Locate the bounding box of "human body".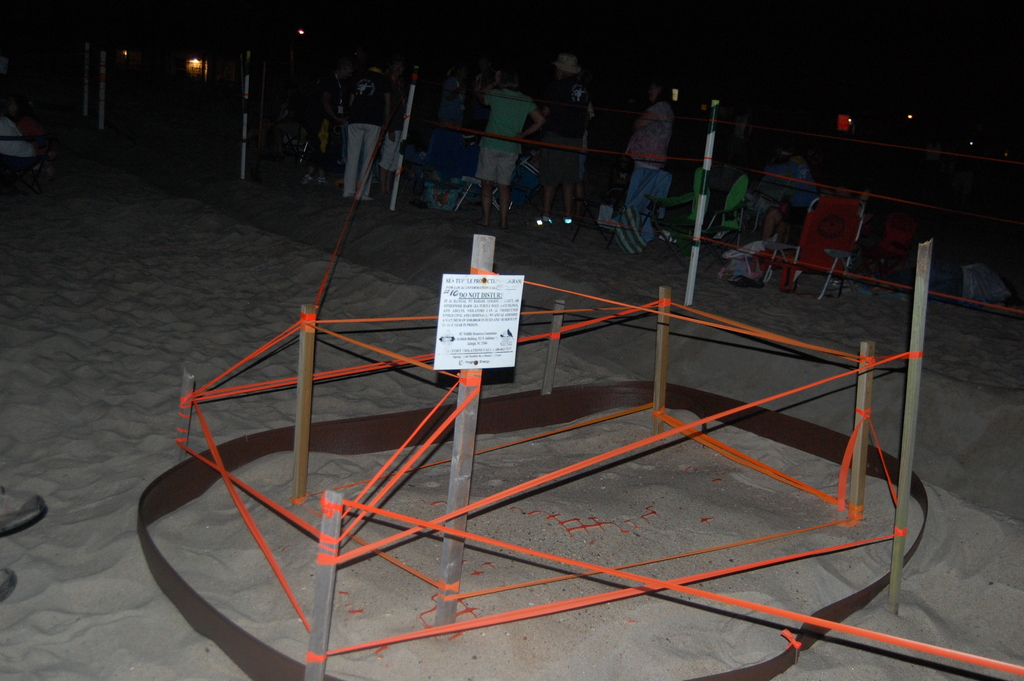
Bounding box: 536/76/598/224.
